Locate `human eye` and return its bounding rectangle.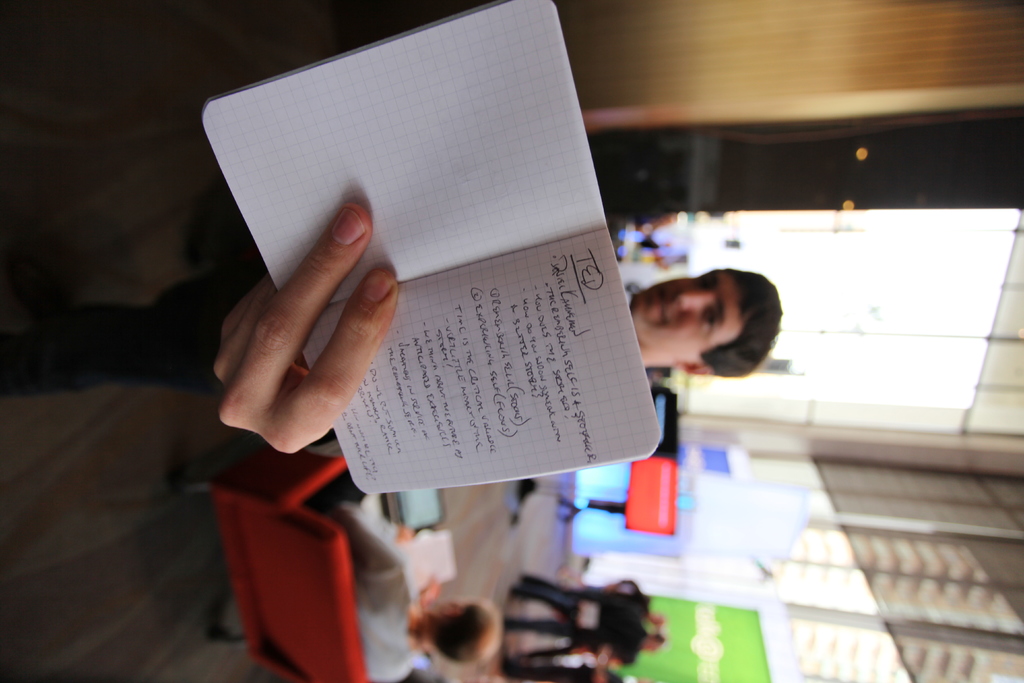
691:270:715:292.
